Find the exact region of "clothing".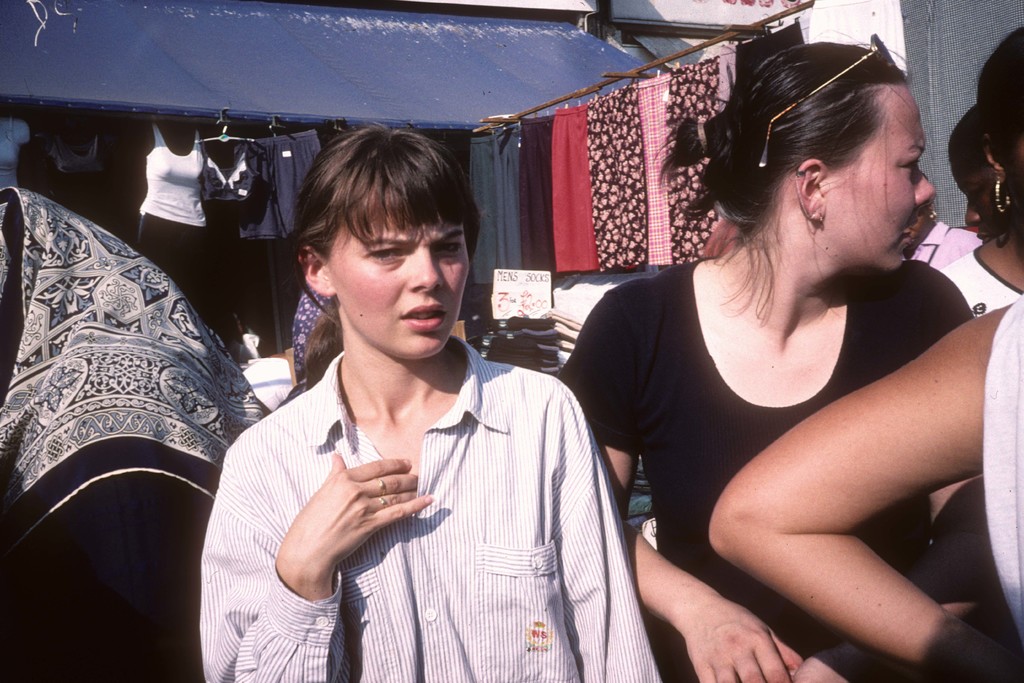
Exact region: rect(528, 249, 1014, 682).
